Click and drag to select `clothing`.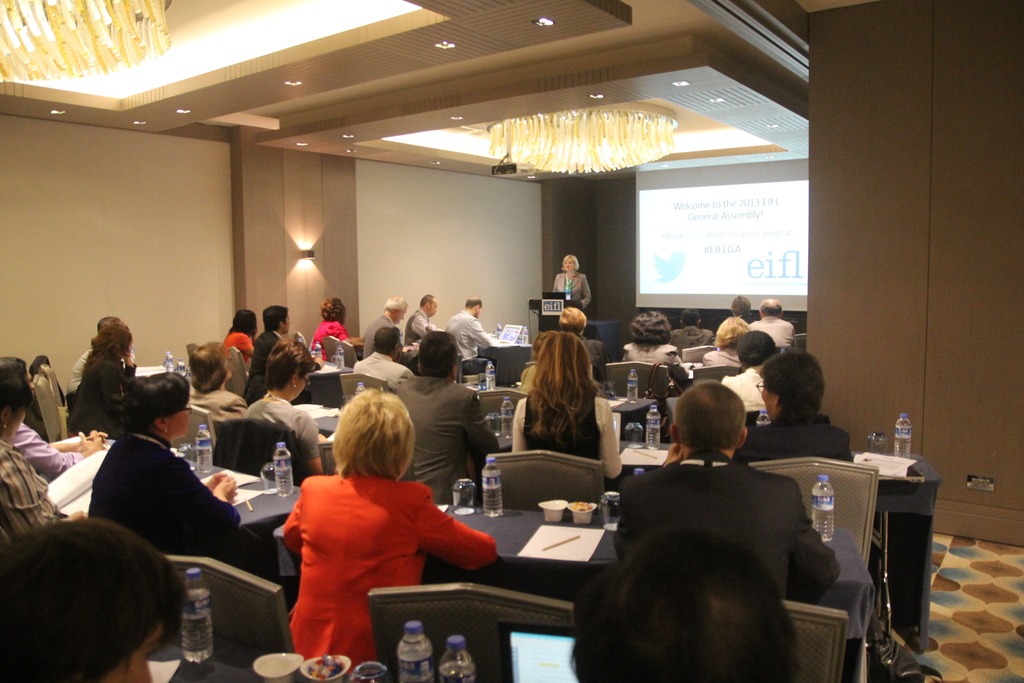
Selection: 747/319/797/347.
